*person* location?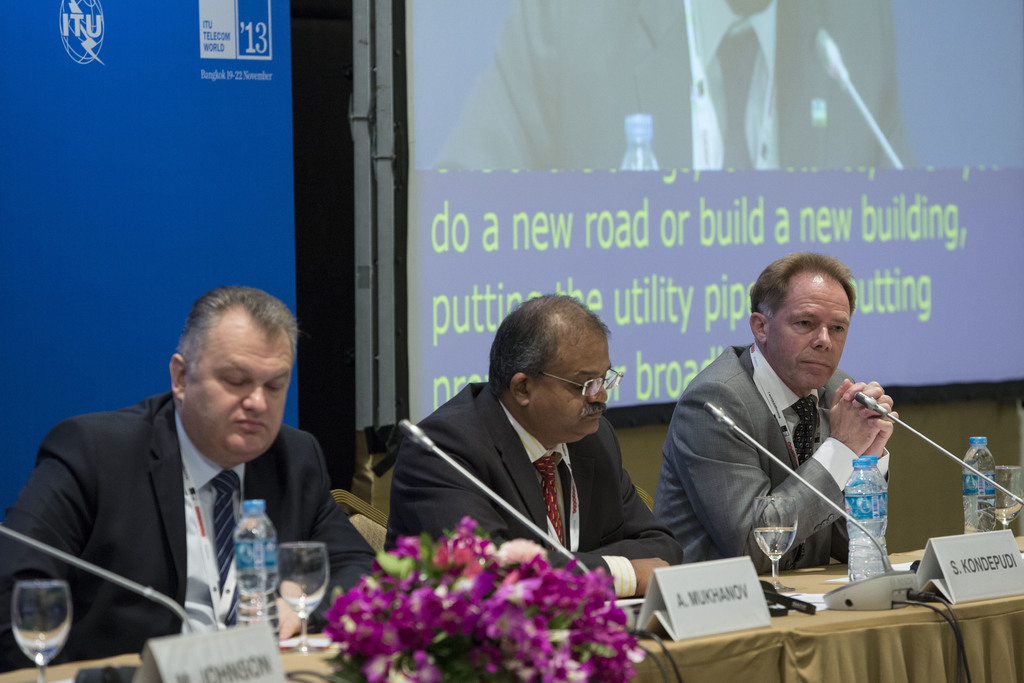
select_region(385, 289, 688, 599)
